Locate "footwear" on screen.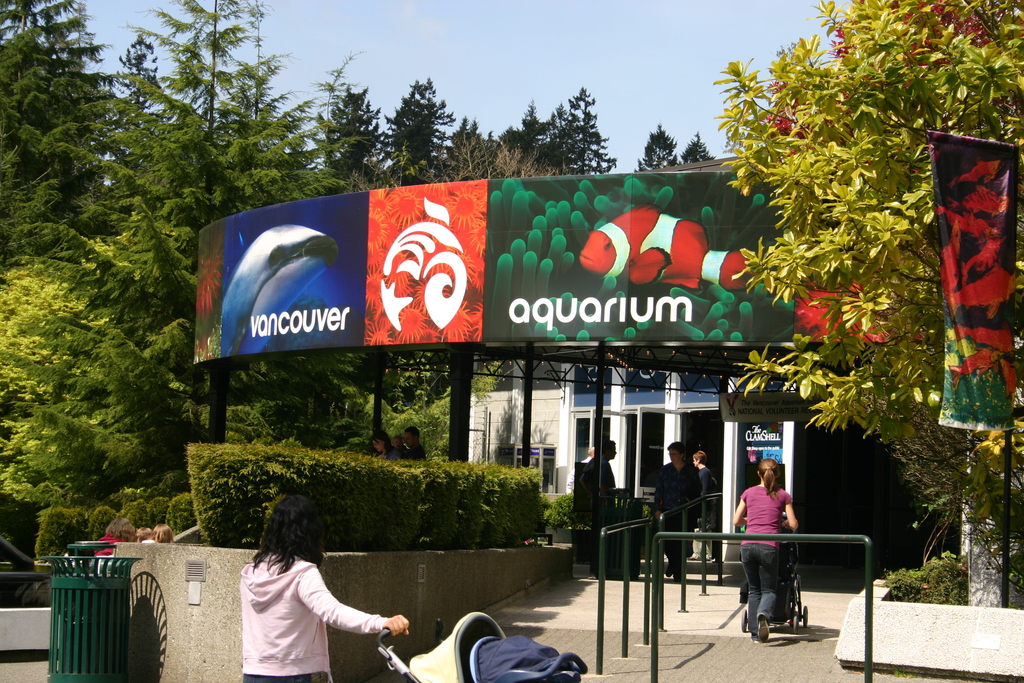
On screen at <bbox>755, 611, 770, 643</bbox>.
